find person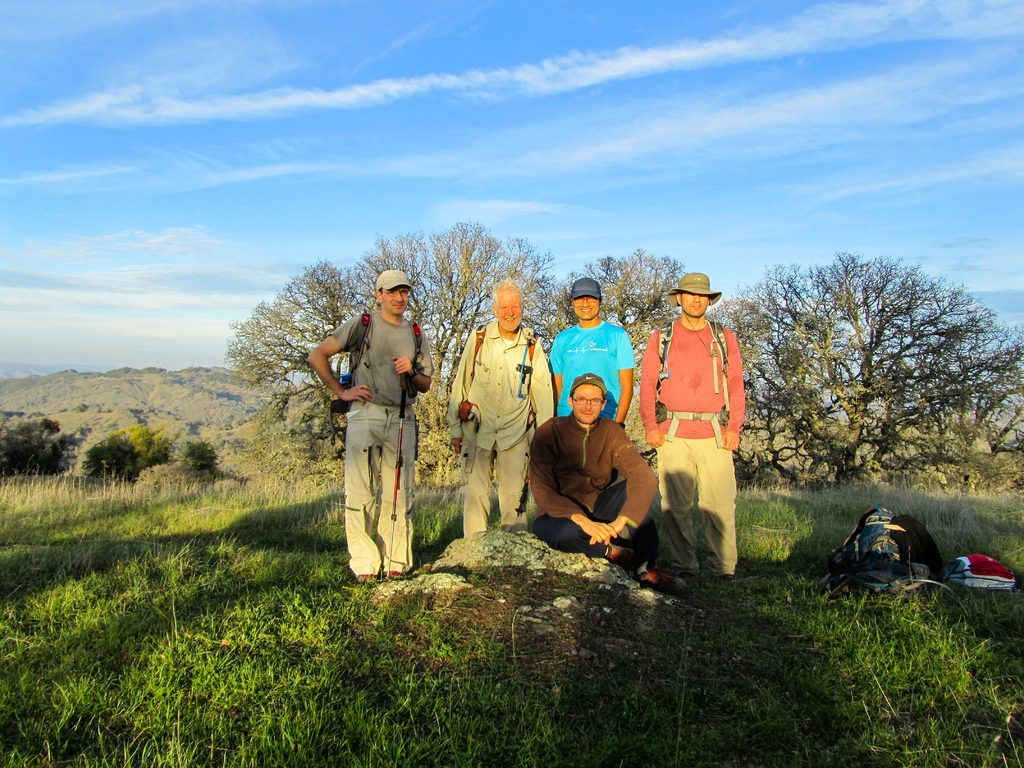
rect(321, 264, 426, 595)
